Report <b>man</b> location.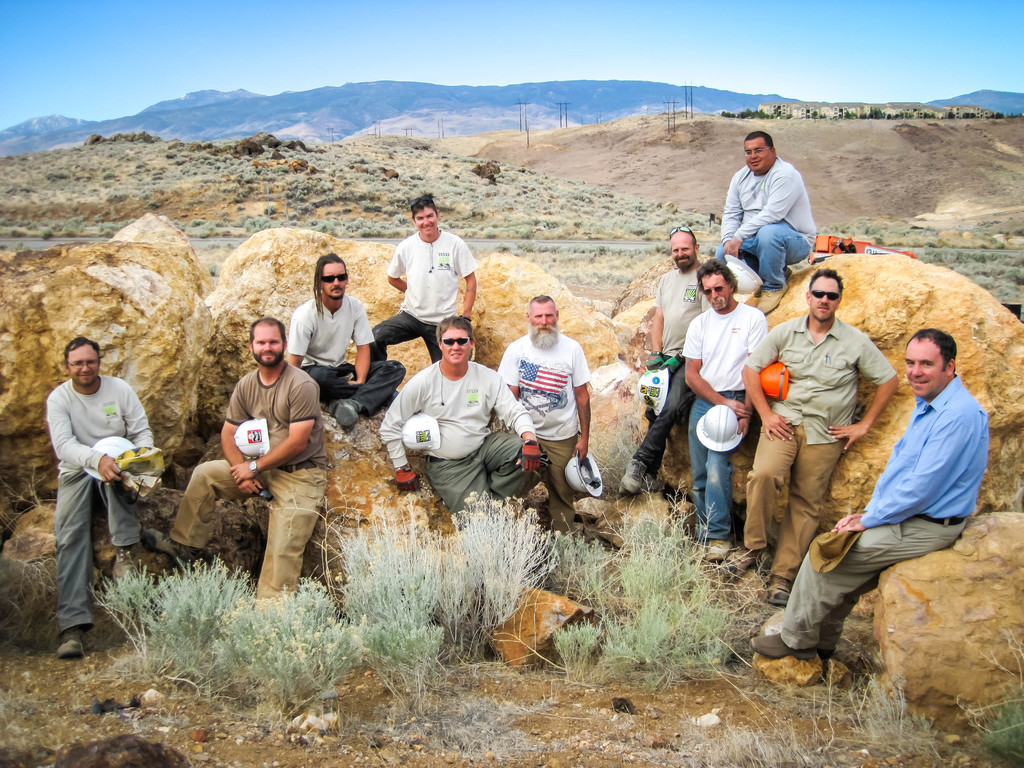
Report: detection(45, 333, 167, 658).
